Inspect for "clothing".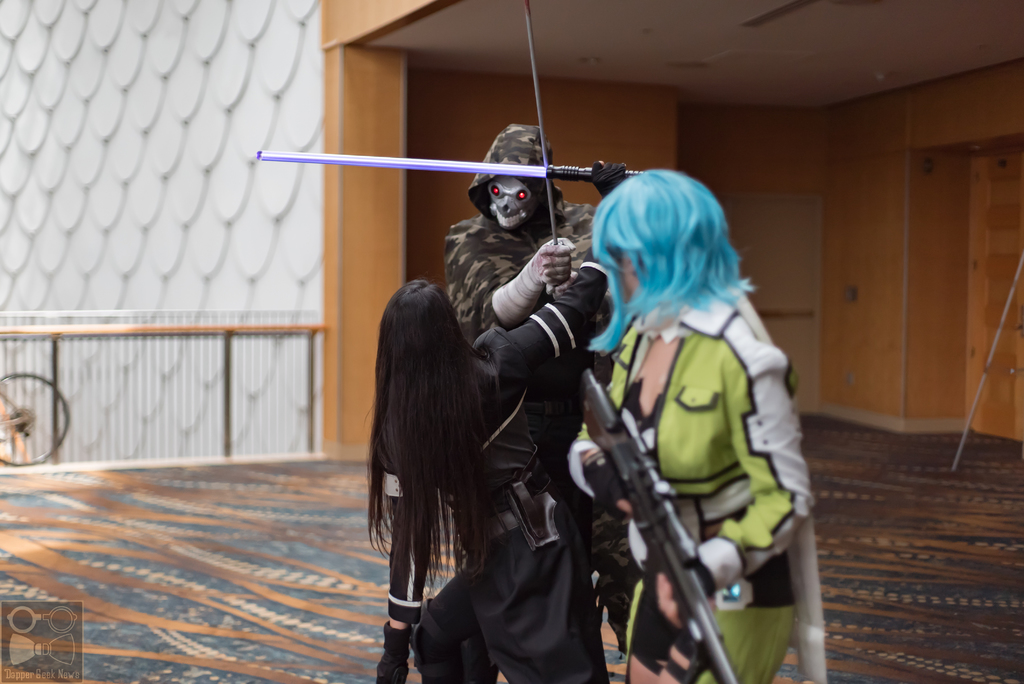
Inspection: BBox(560, 236, 817, 647).
